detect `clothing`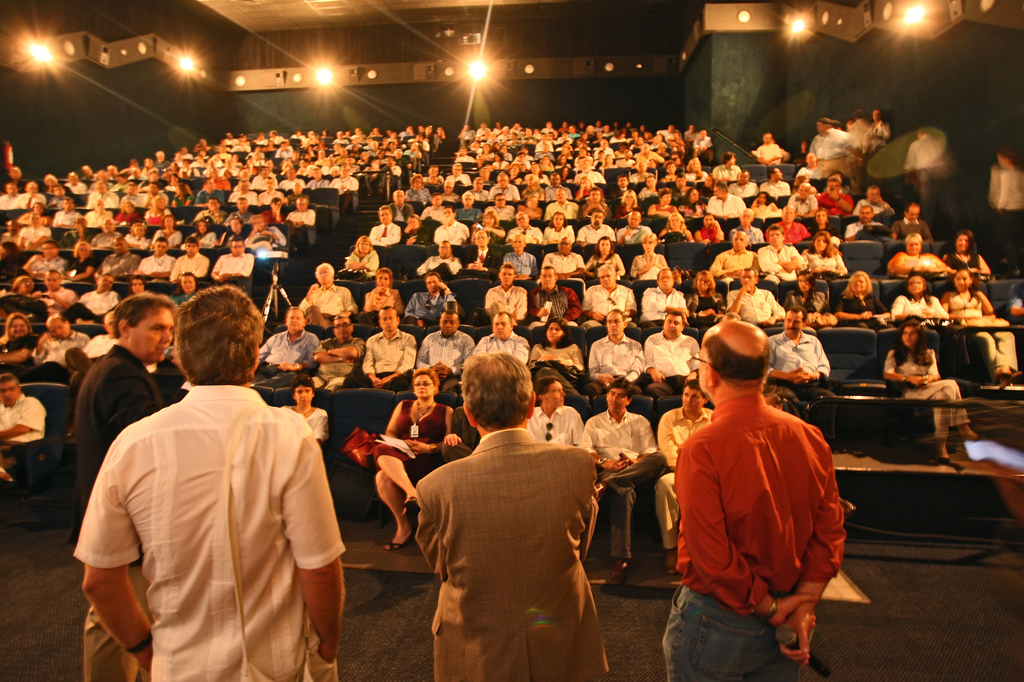
[413,329,473,393]
